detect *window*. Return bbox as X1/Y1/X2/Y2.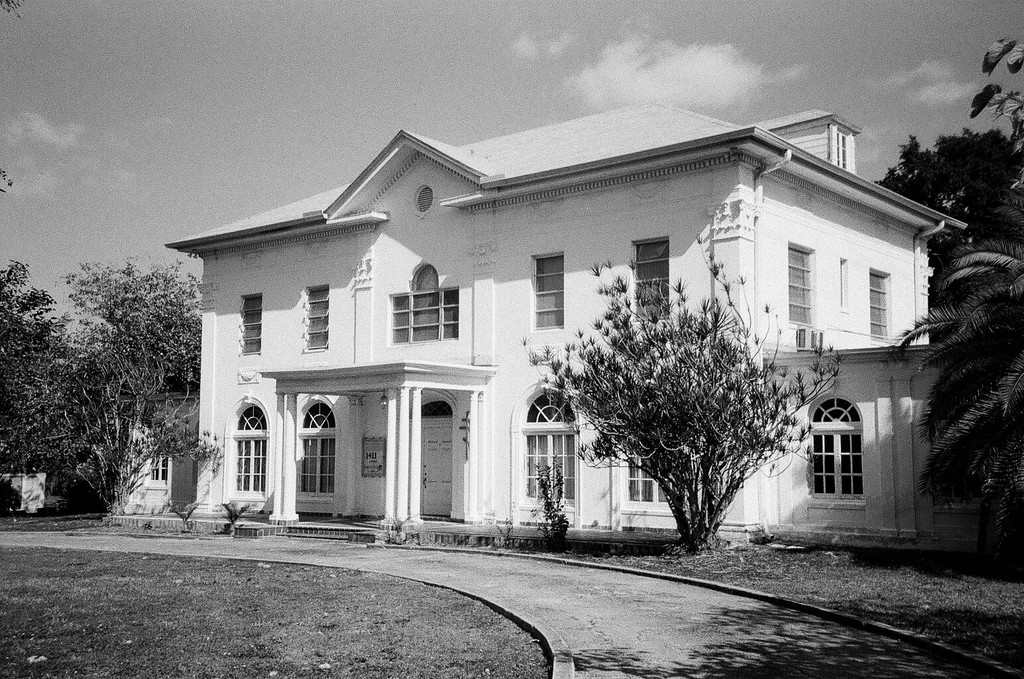
788/246/819/332.
